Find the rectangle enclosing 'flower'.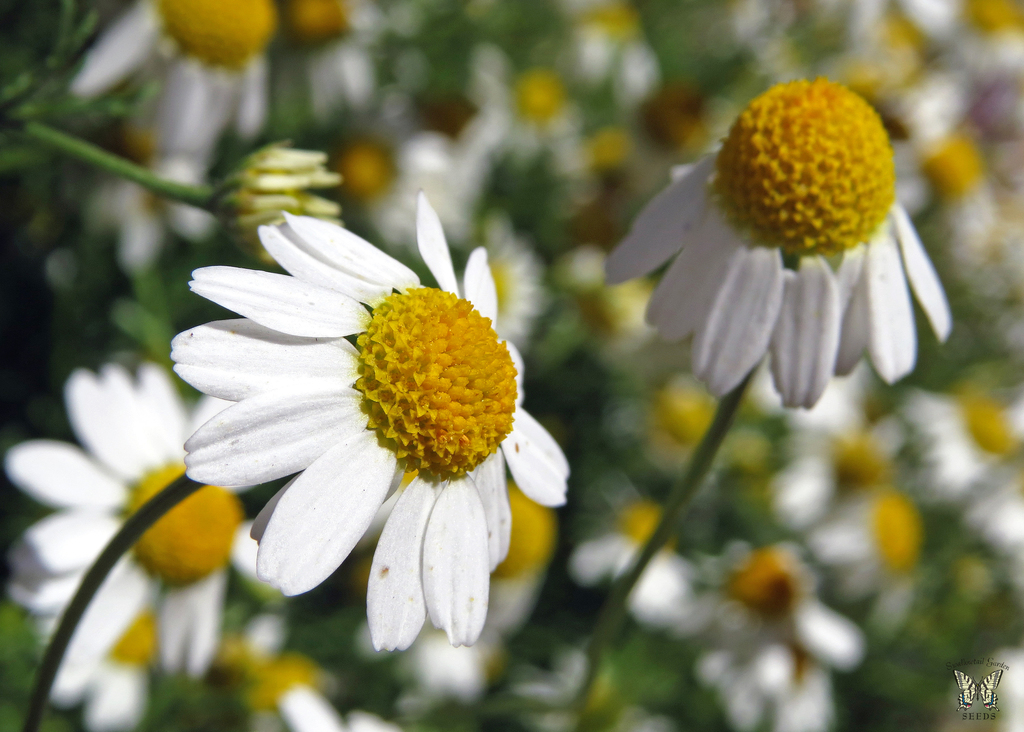
604, 77, 954, 408.
